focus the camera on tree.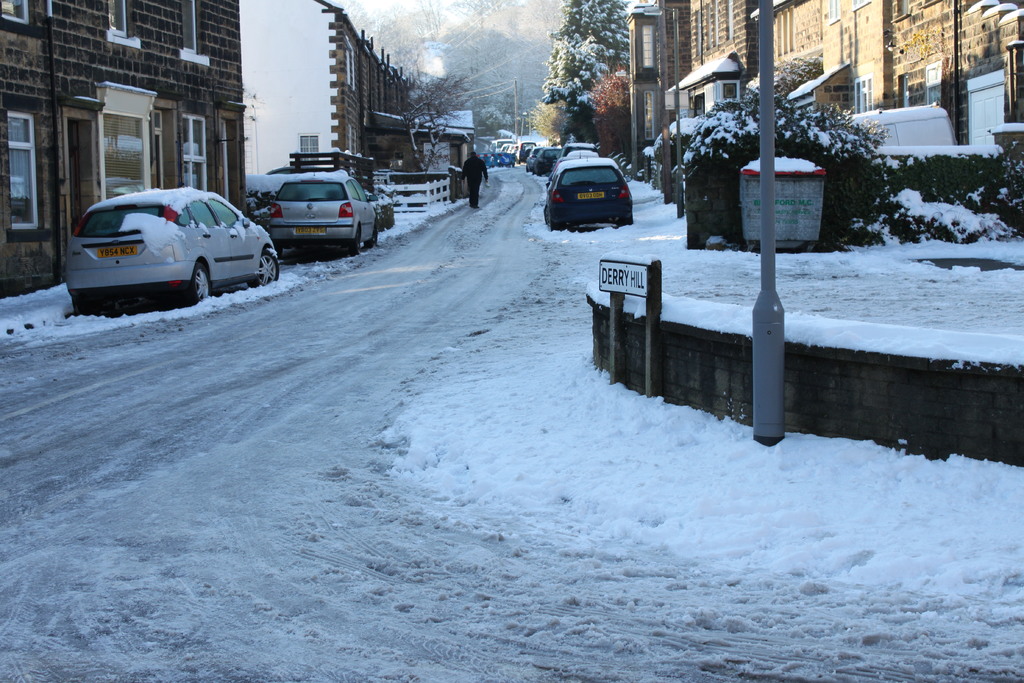
Focus region: region(588, 63, 634, 151).
